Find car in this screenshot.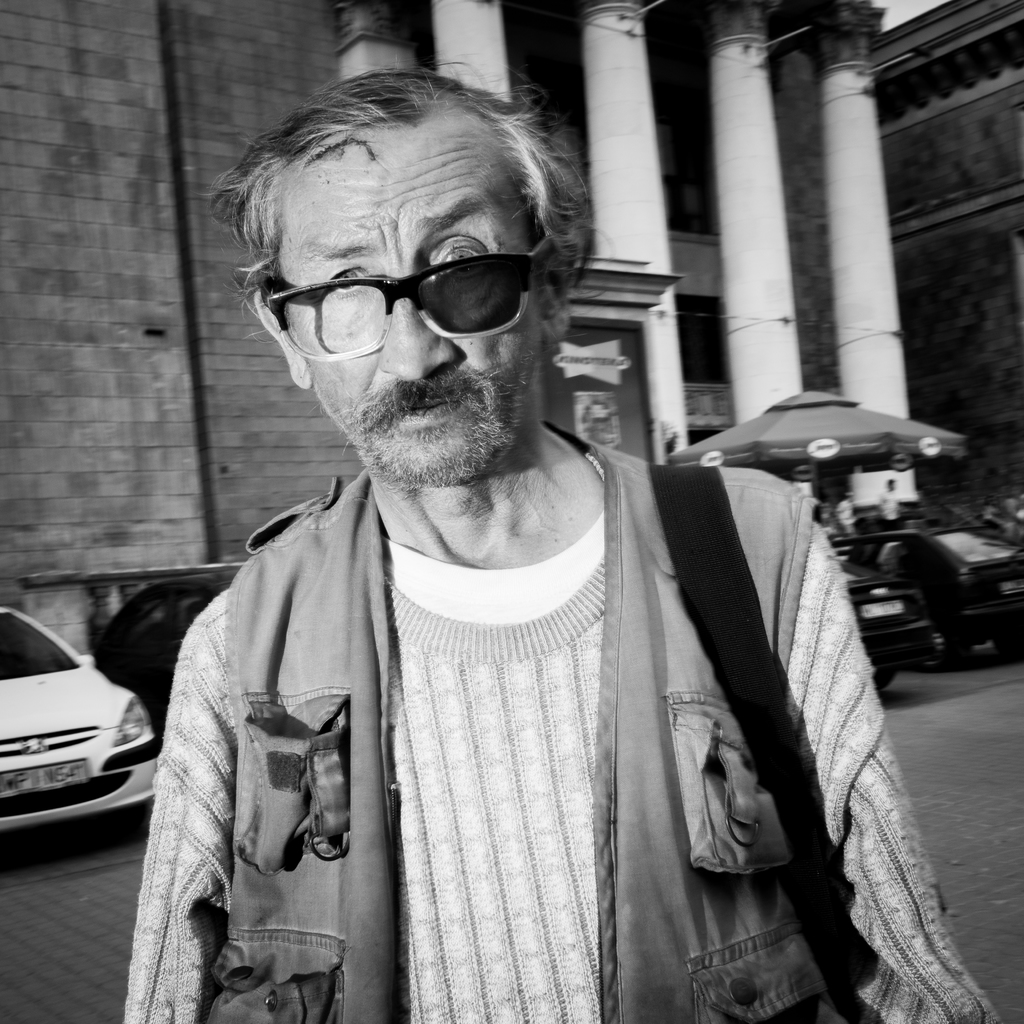
The bounding box for car is [x1=0, y1=596, x2=162, y2=855].
